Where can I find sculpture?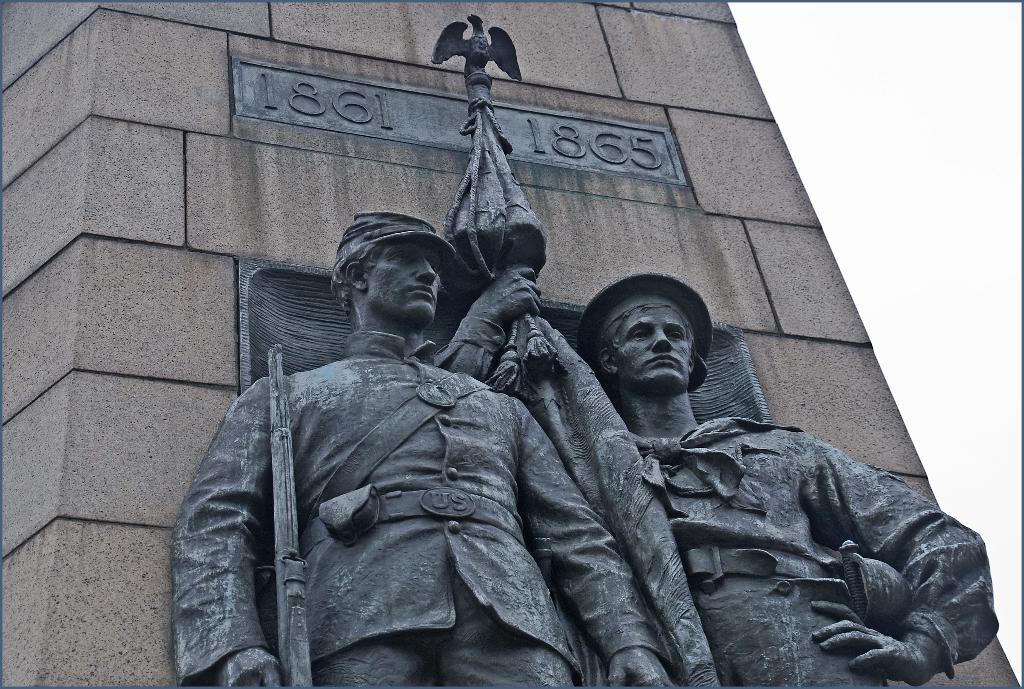
You can find it at 170 10 1002 688.
